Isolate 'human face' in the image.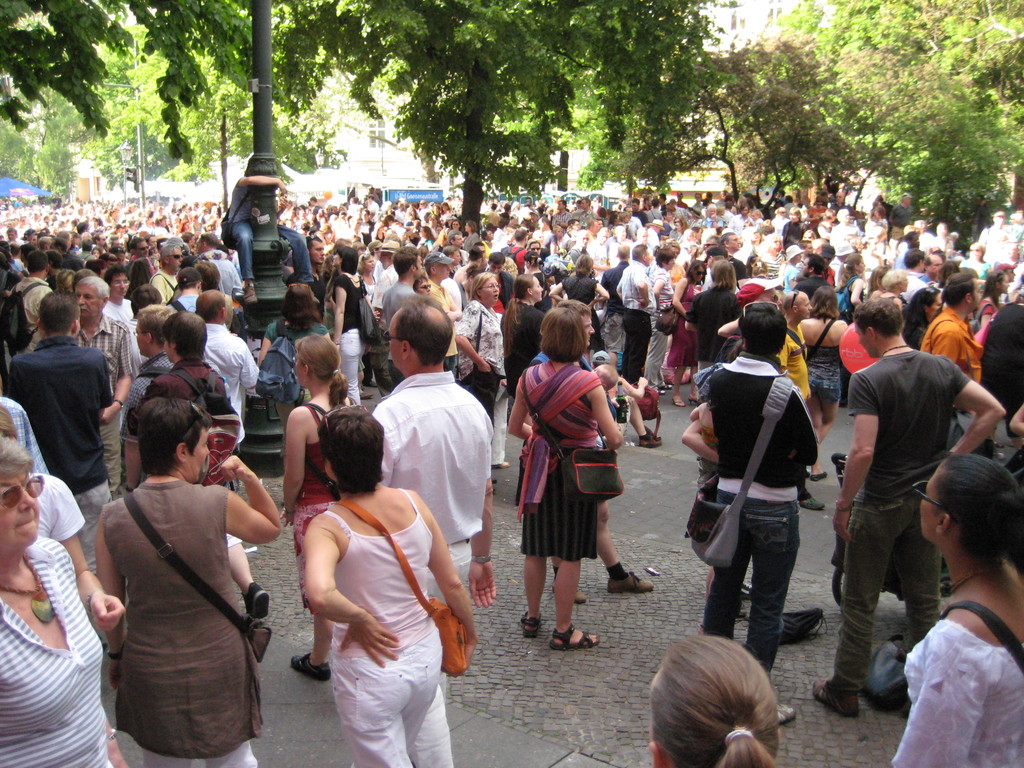
Isolated region: crop(799, 299, 812, 320).
